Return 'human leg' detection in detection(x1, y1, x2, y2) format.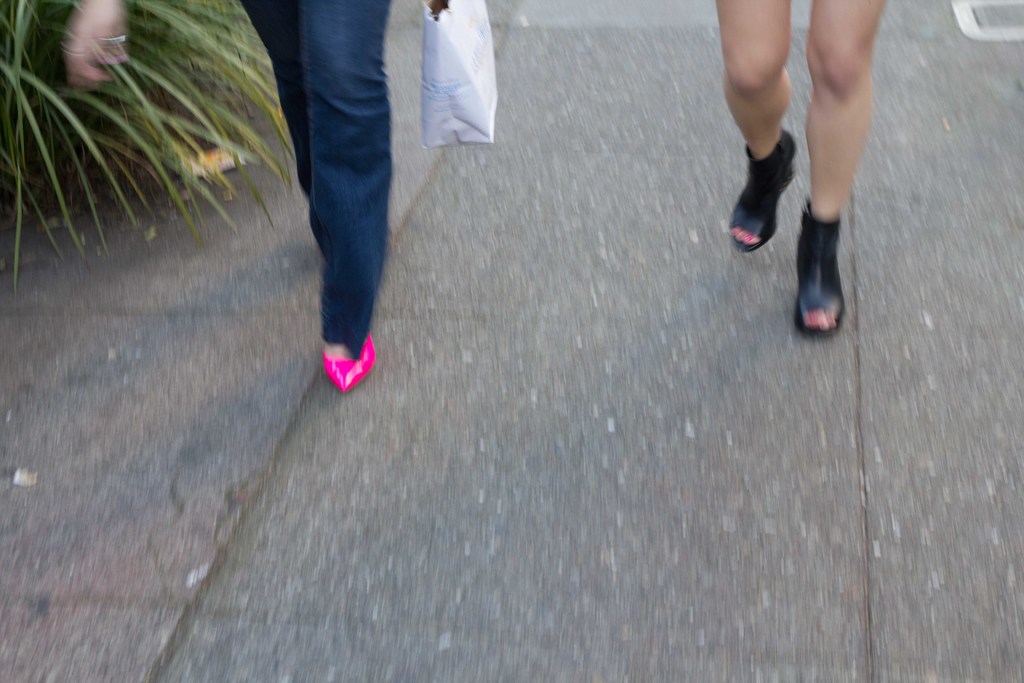
detection(305, 0, 395, 404).
